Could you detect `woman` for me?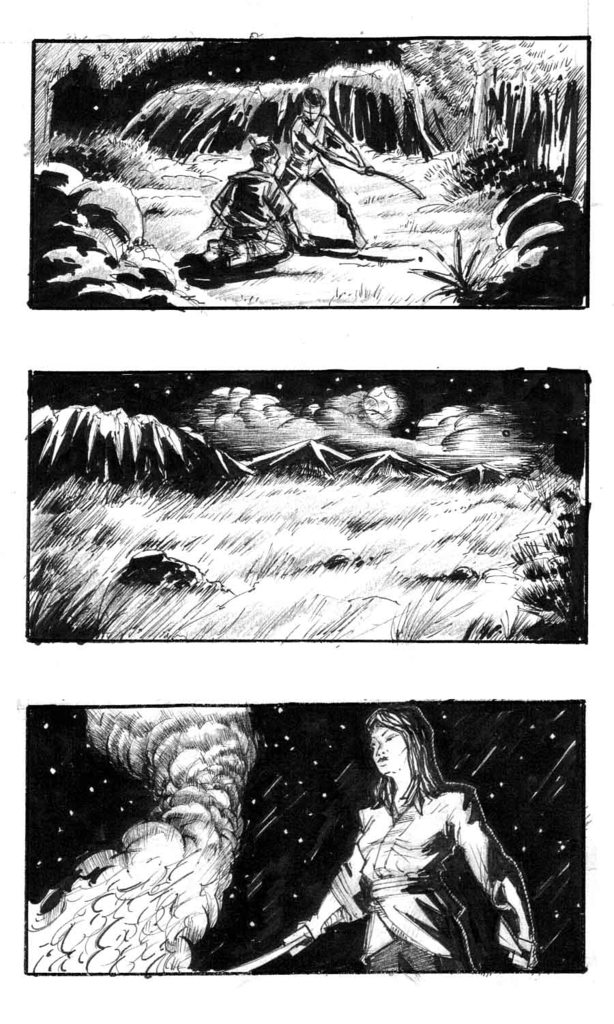
Detection result: Rect(274, 709, 537, 984).
